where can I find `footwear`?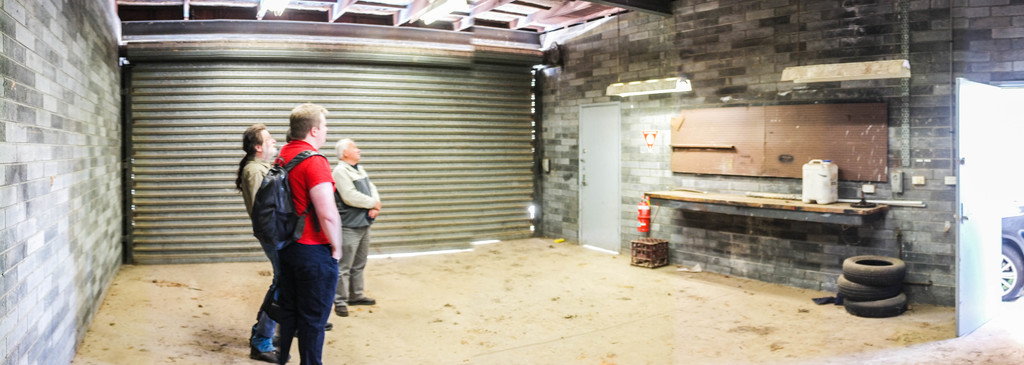
You can find it at x1=333 y1=305 x2=349 y2=318.
